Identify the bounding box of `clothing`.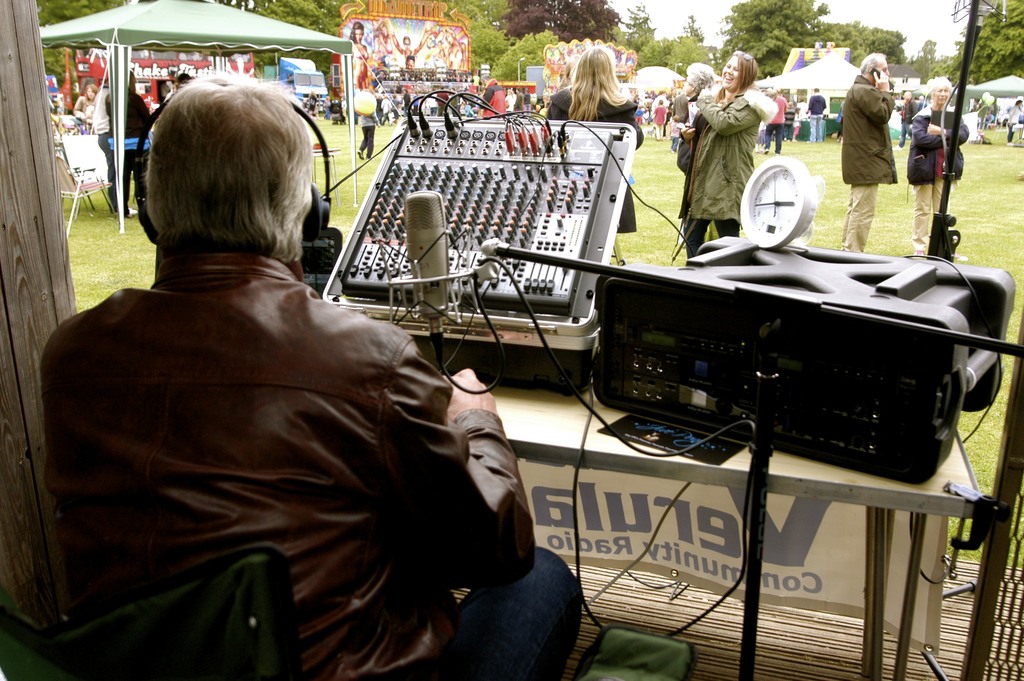
bbox(72, 94, 93, 122).
